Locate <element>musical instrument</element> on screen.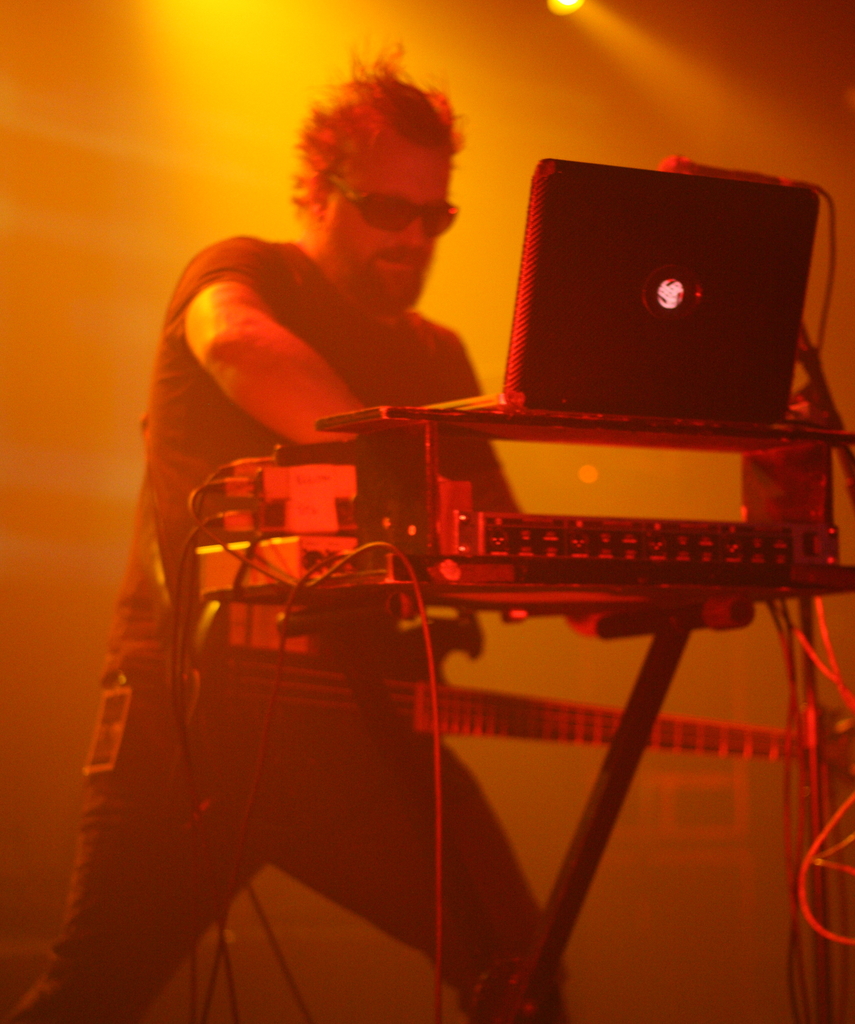
On screen at bbox=[424, 166, 821, 411].
